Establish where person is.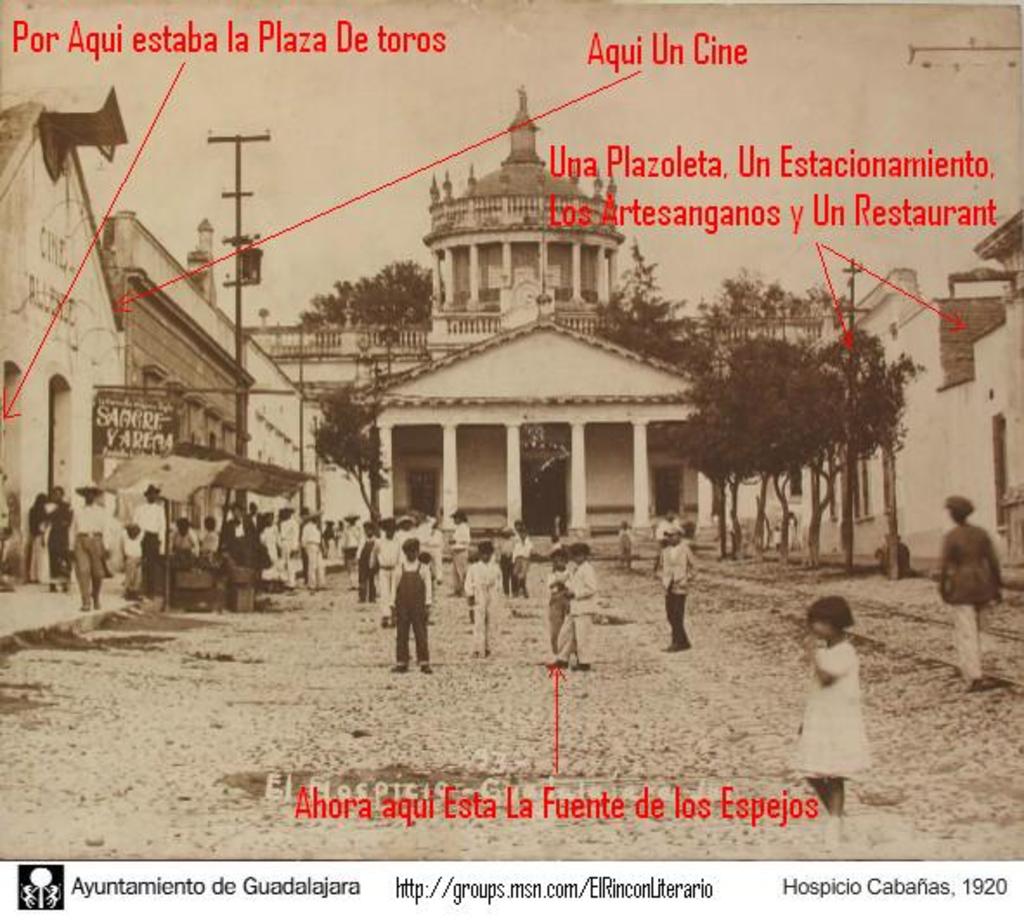
Established at 168 513 203 560.
